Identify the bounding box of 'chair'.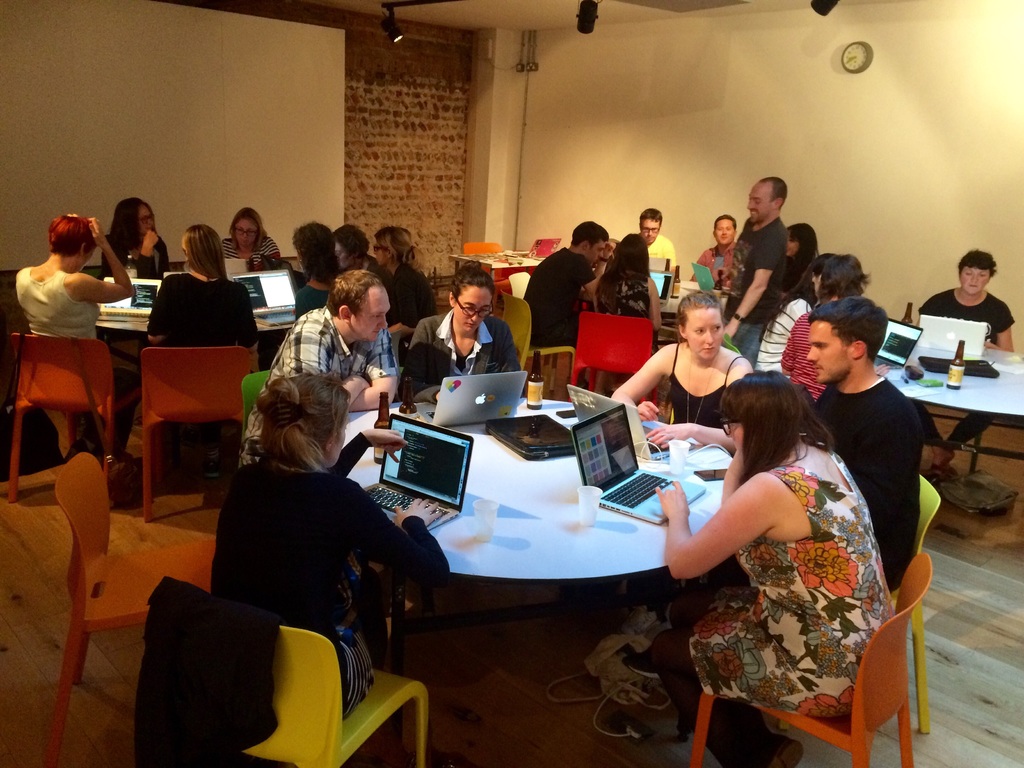
{"left": 690, "top": 549, "right": 933, "bottom": 767}.
